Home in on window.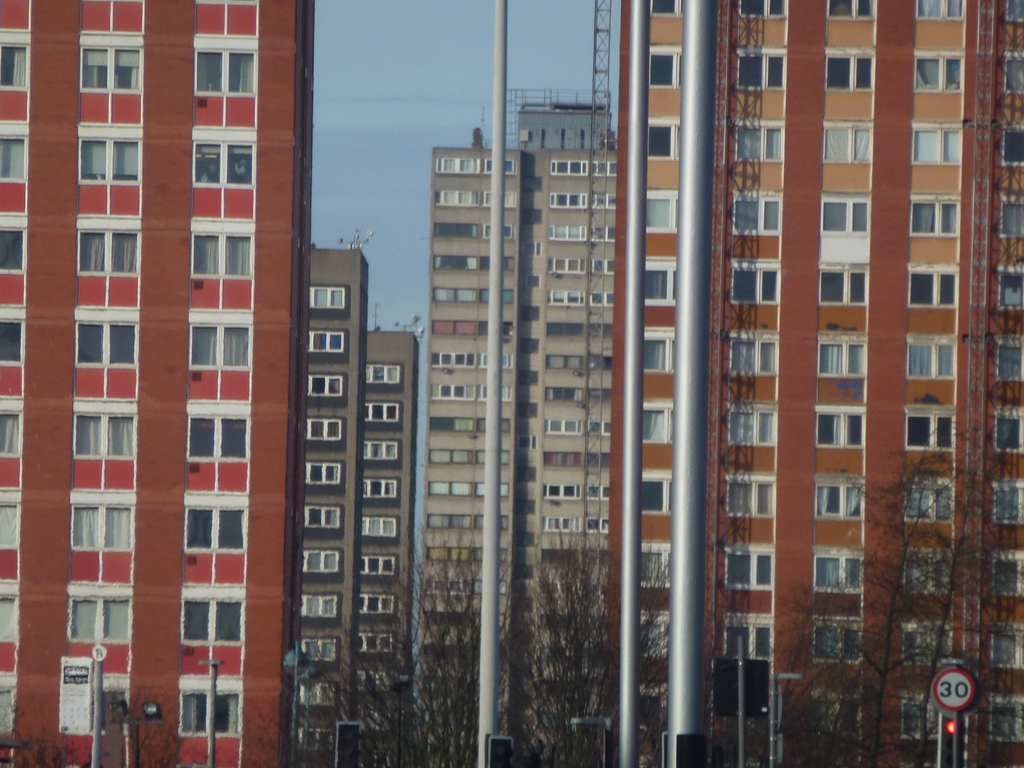
Homed in at BBox(592, 417, 604, 433).
